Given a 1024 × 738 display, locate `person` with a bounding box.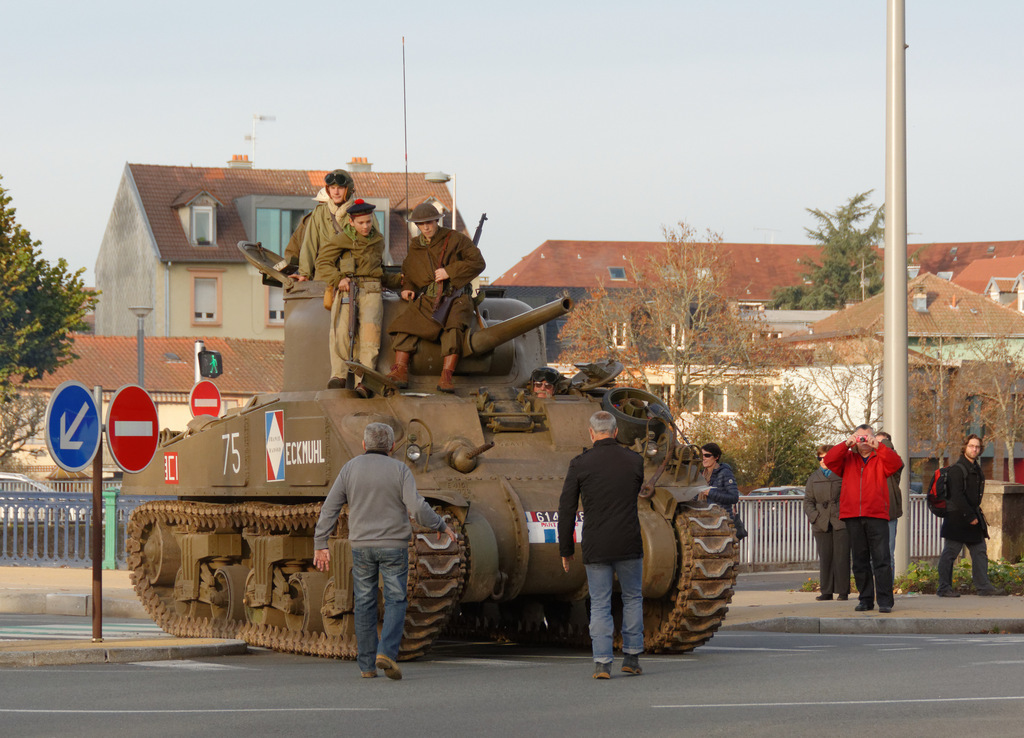
Located: 557, 406, 644, 681.
